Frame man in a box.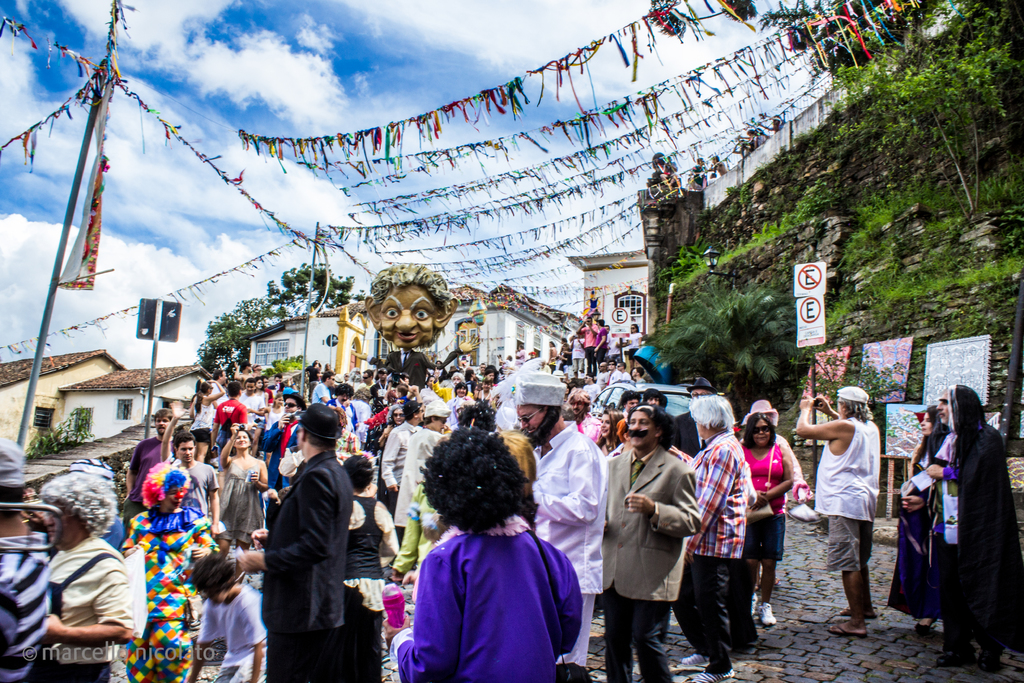
detection(237, 402, 354, 682).
